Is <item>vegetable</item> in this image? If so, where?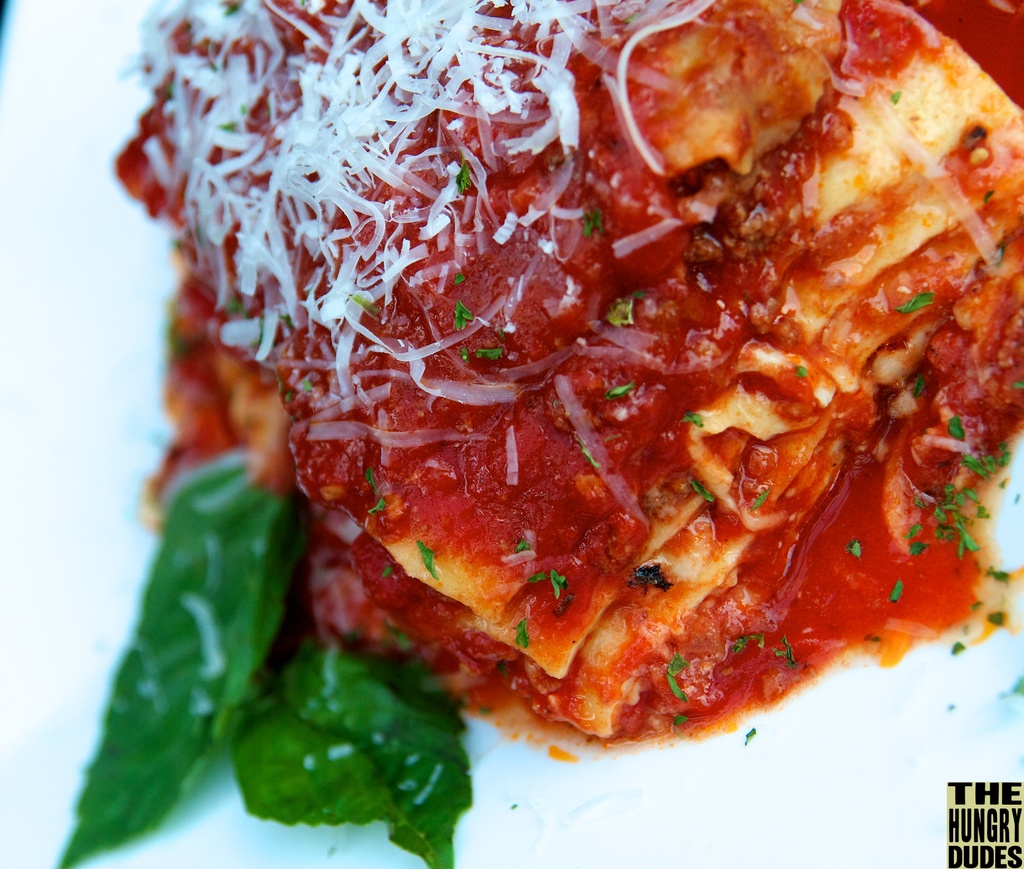
Yes, at region(53, 448, 308, 868).
